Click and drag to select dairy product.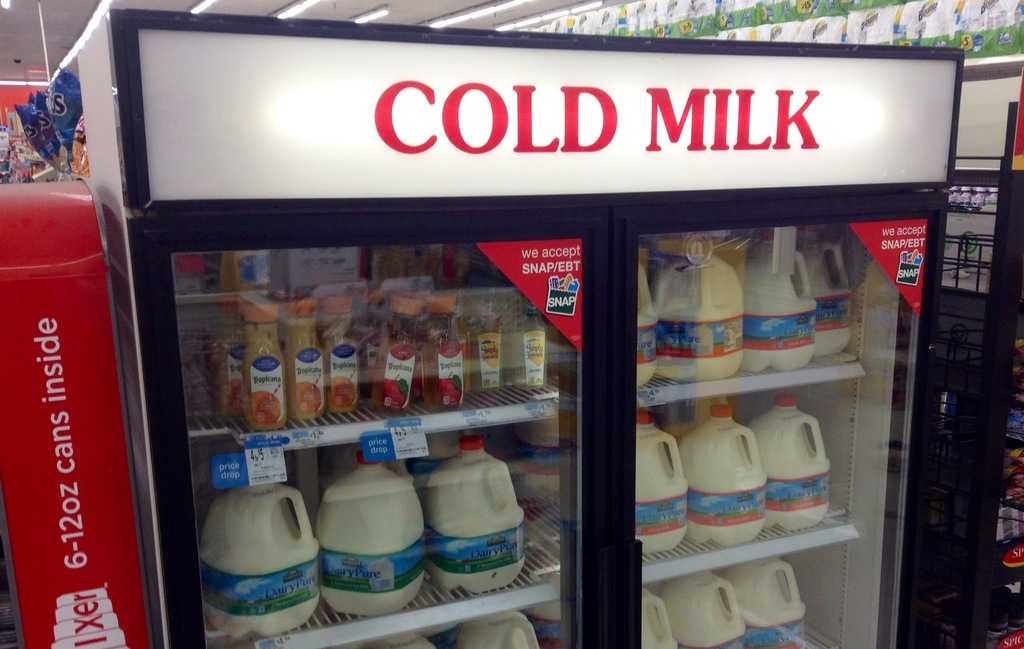
Selection: rect(662, 251, 741, 373).
